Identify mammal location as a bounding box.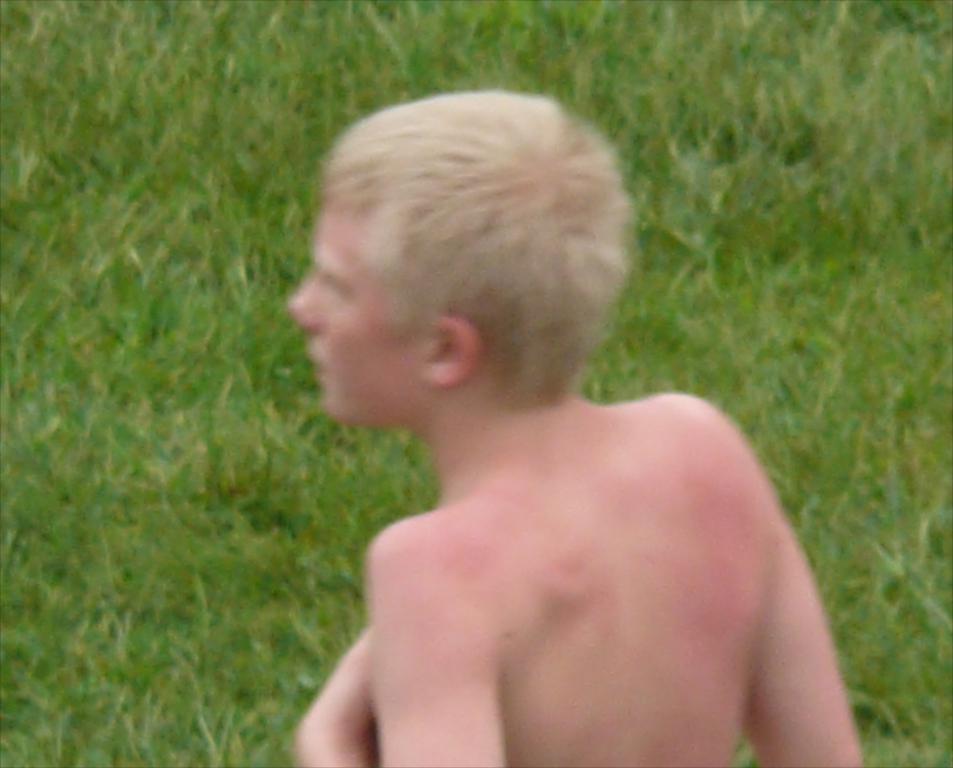
select_region(209, 70, 905, 767).
